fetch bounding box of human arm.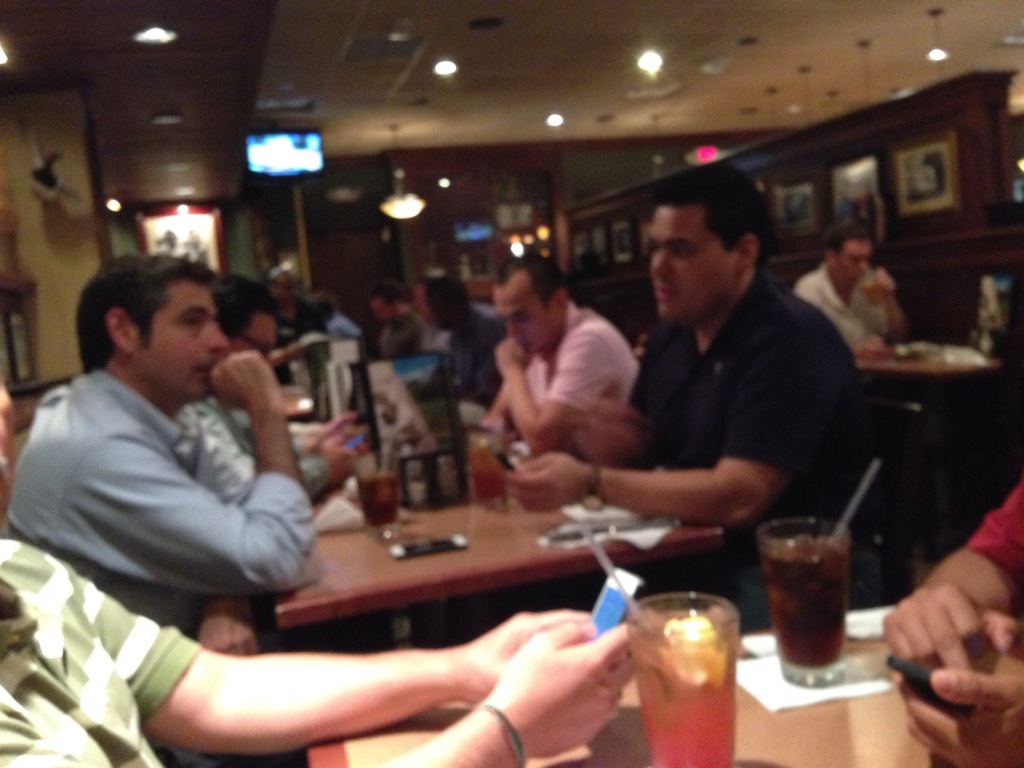
Bbox: <box>898,637,1023,767</box>.
